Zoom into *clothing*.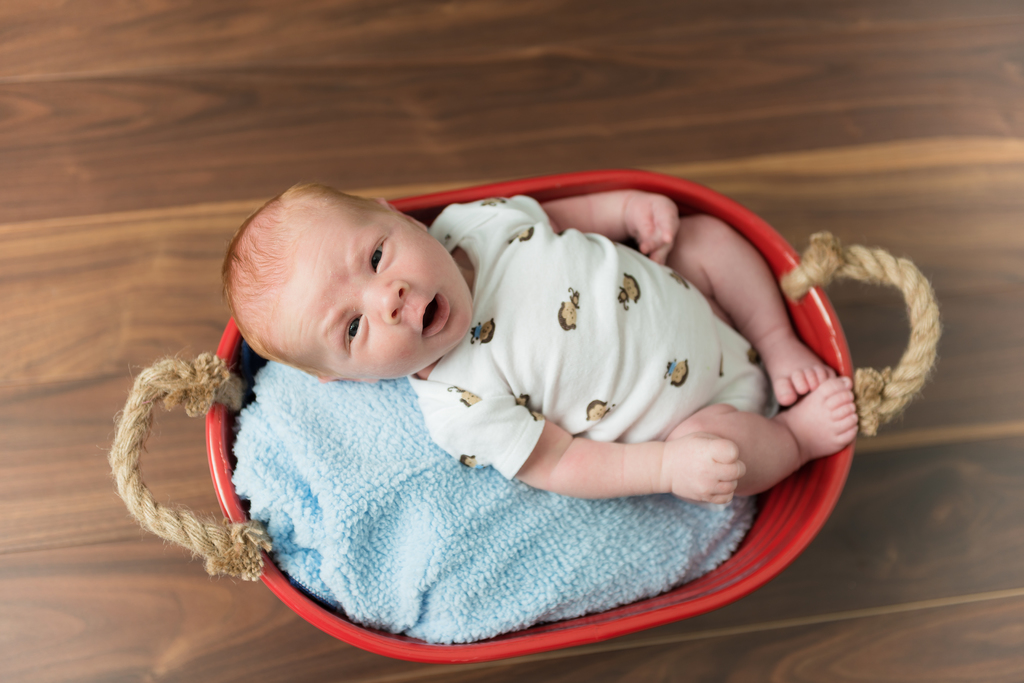
Zoom target: x1=427 y1=223 x2=836 y2=543.
